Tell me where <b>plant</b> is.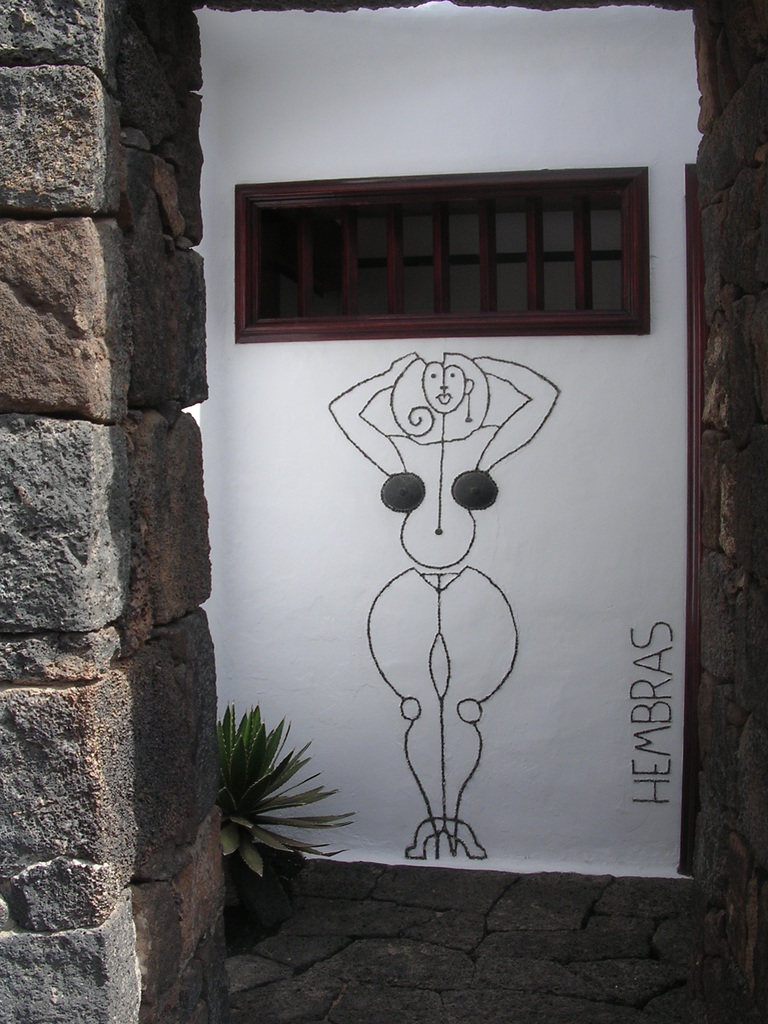
<b>plant</b> is at {"left": 198, "top": 683, "right": 351, "bottom": 858}.
